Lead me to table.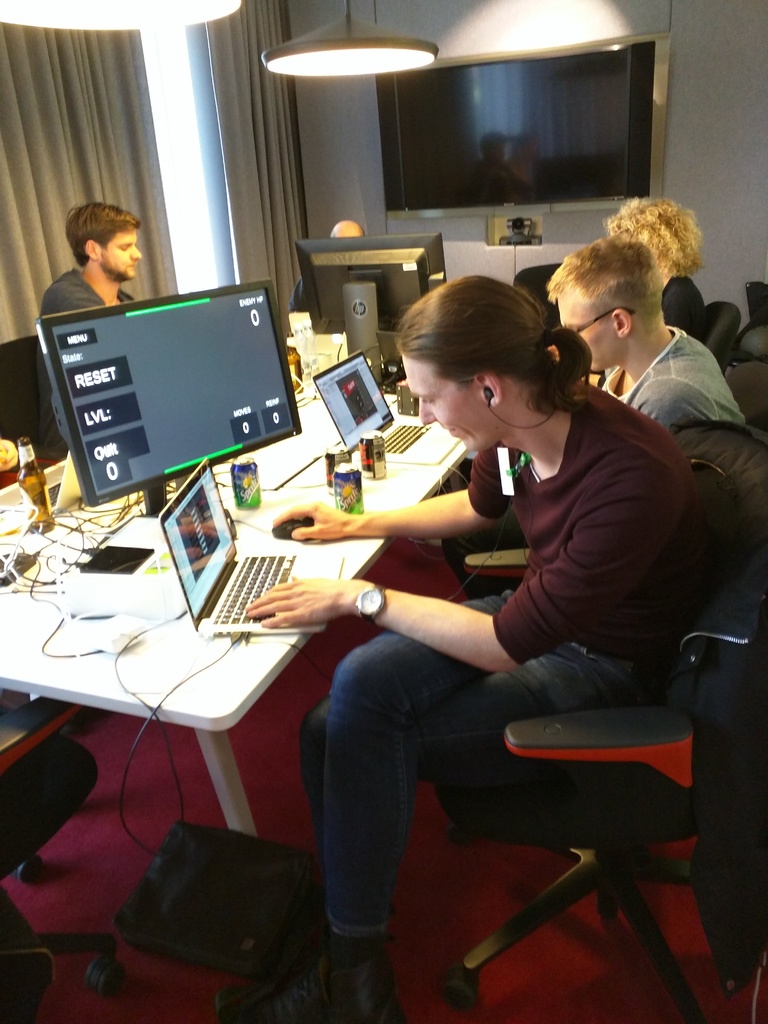
Lead to <box>0,351,470,835</box>.
